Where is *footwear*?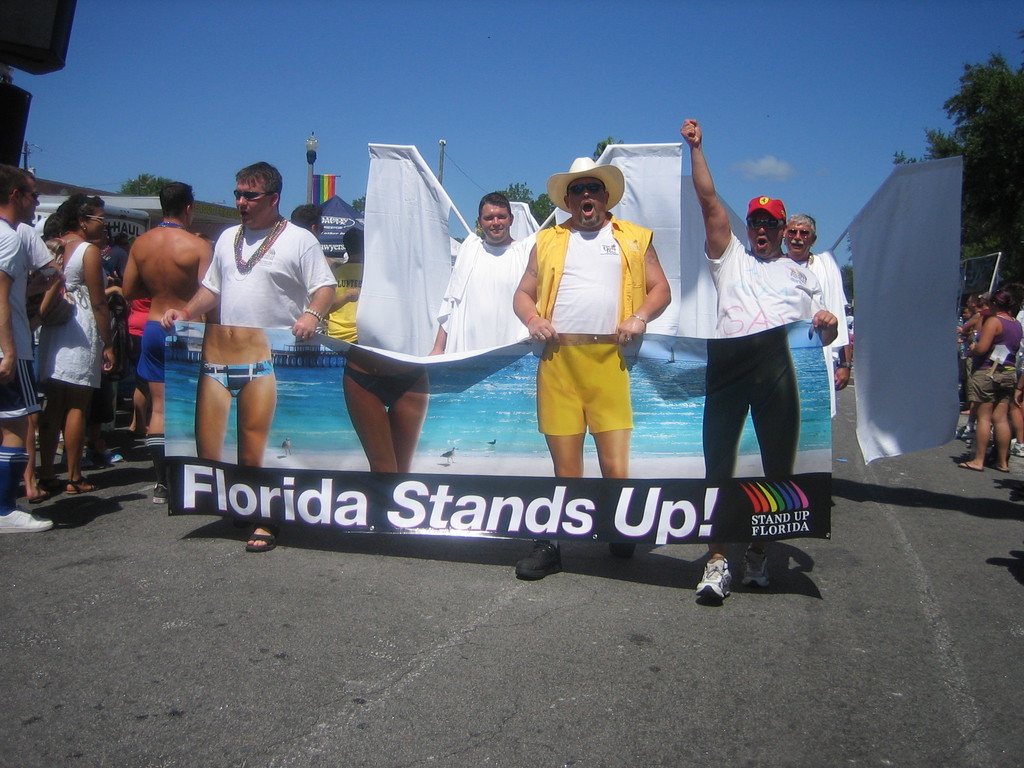
{"left": 600, "top": 534, "right": 636, "bottom": 565}.
